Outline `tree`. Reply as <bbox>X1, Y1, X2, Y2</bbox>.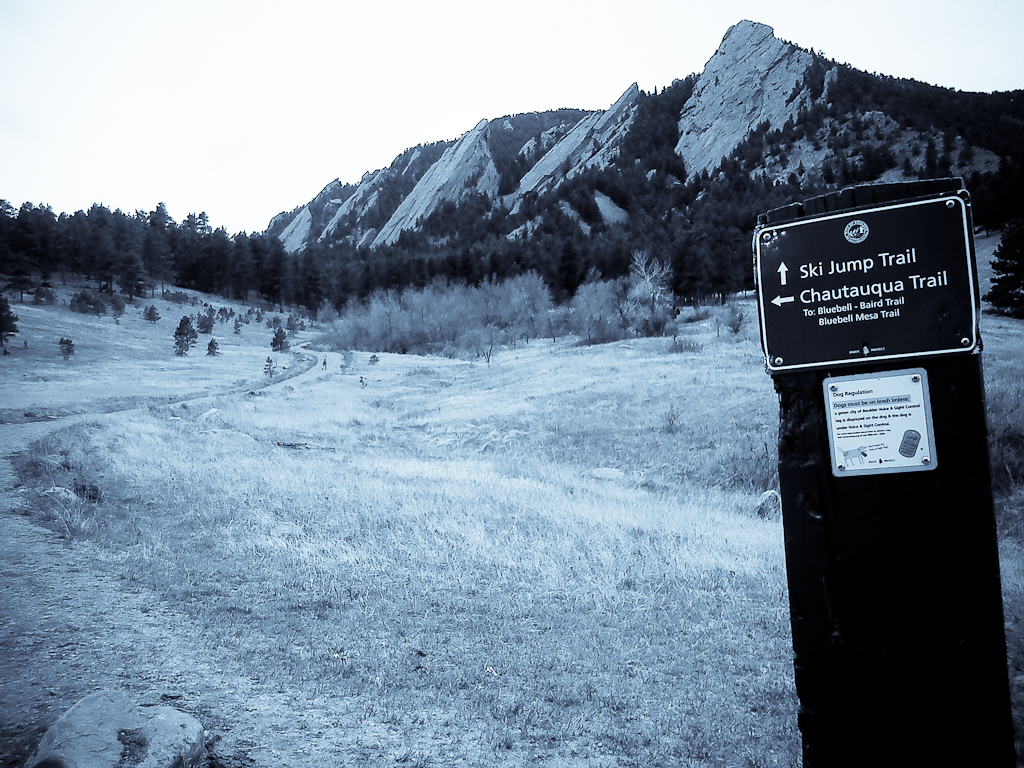
<bbox>169, 308, 202, 354</bbox>.
